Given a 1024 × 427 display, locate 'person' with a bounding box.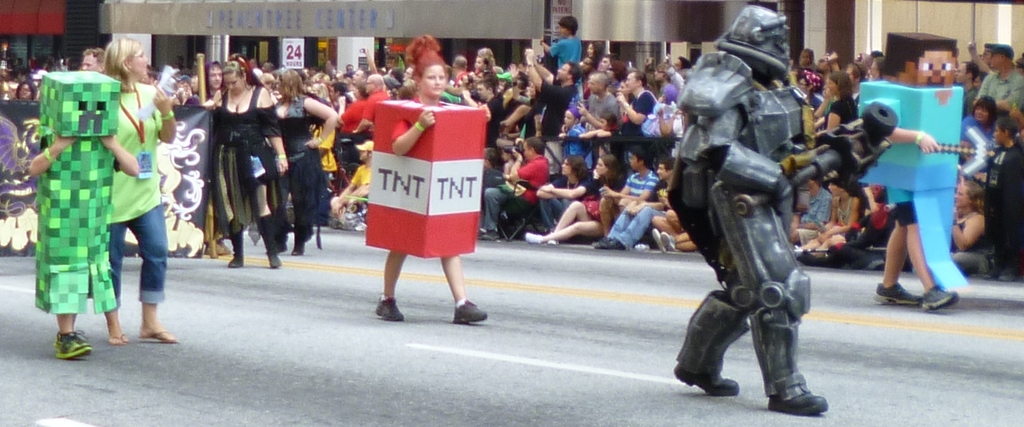
Located: pyautogui.locateOnScreen(539, 12, 585, 68).
